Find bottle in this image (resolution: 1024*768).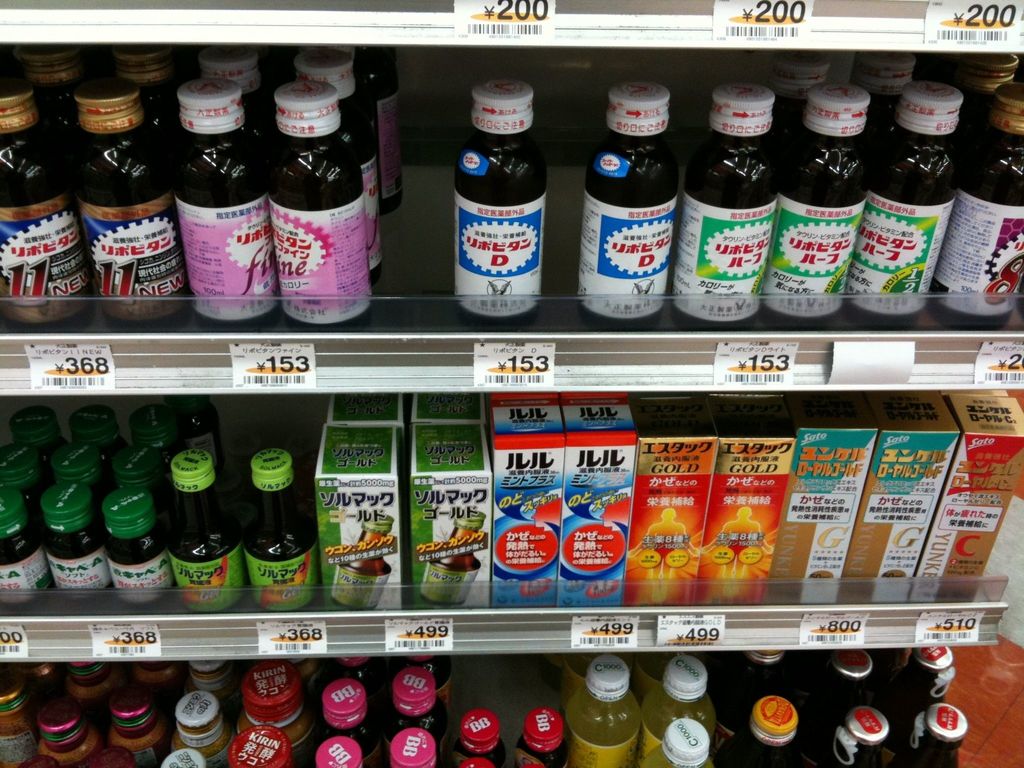
(x1=332, y1=513, x2=394, y2=611).
